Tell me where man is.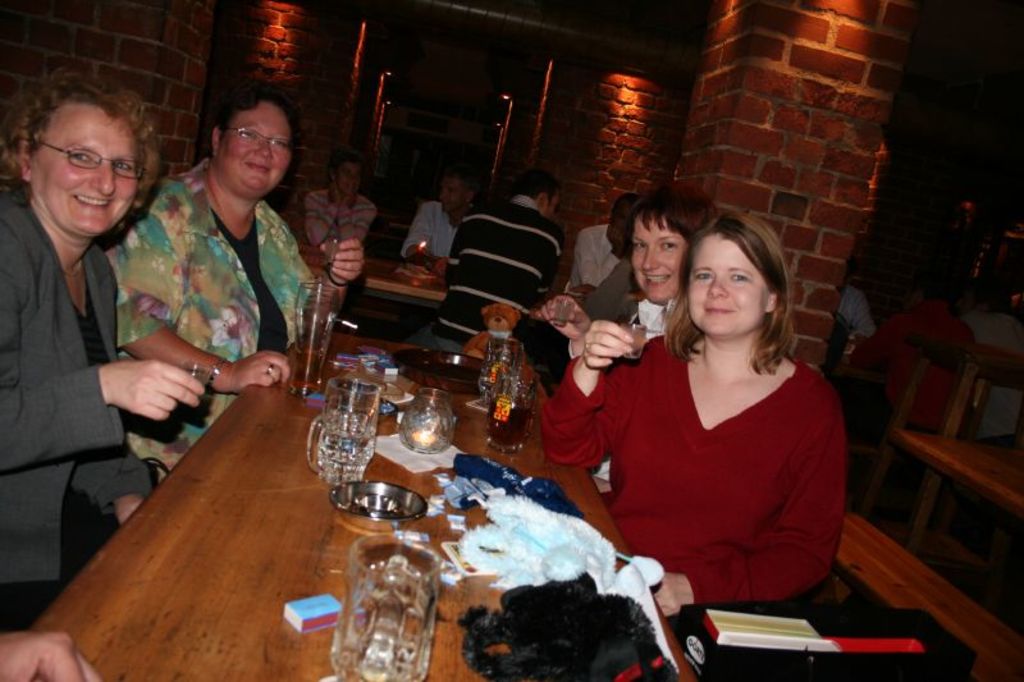
man is at pyautogui.locateOnScreen(435, 168, 561, 354).
